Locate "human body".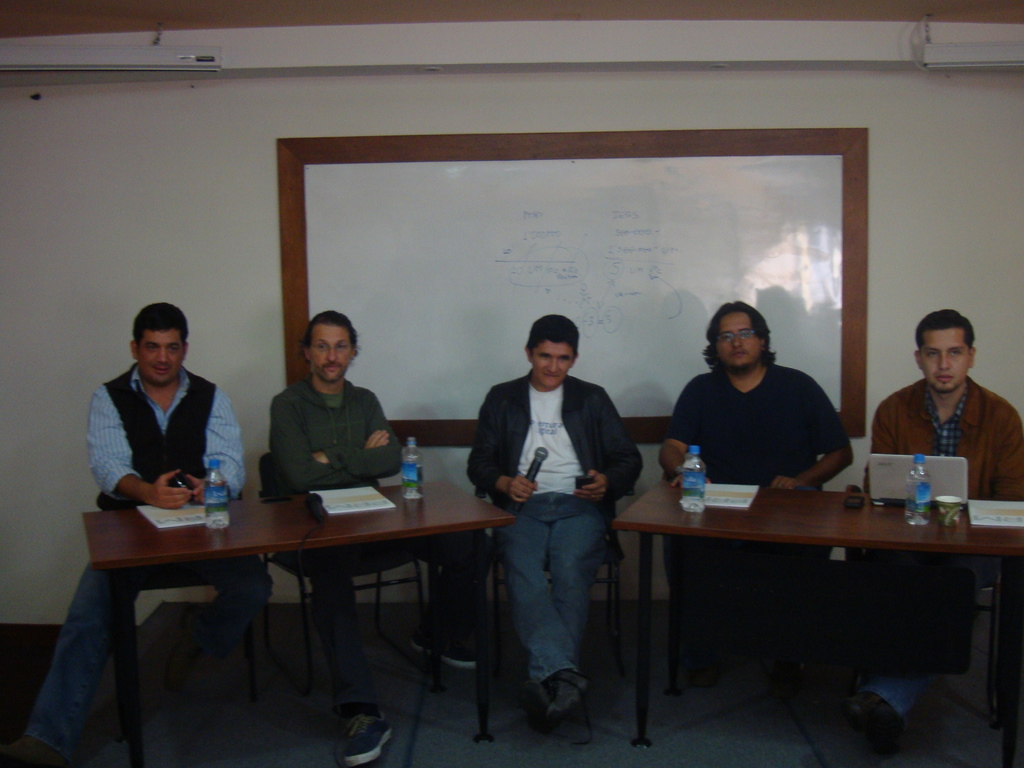
Bounding box: 863:310:1023:737.
